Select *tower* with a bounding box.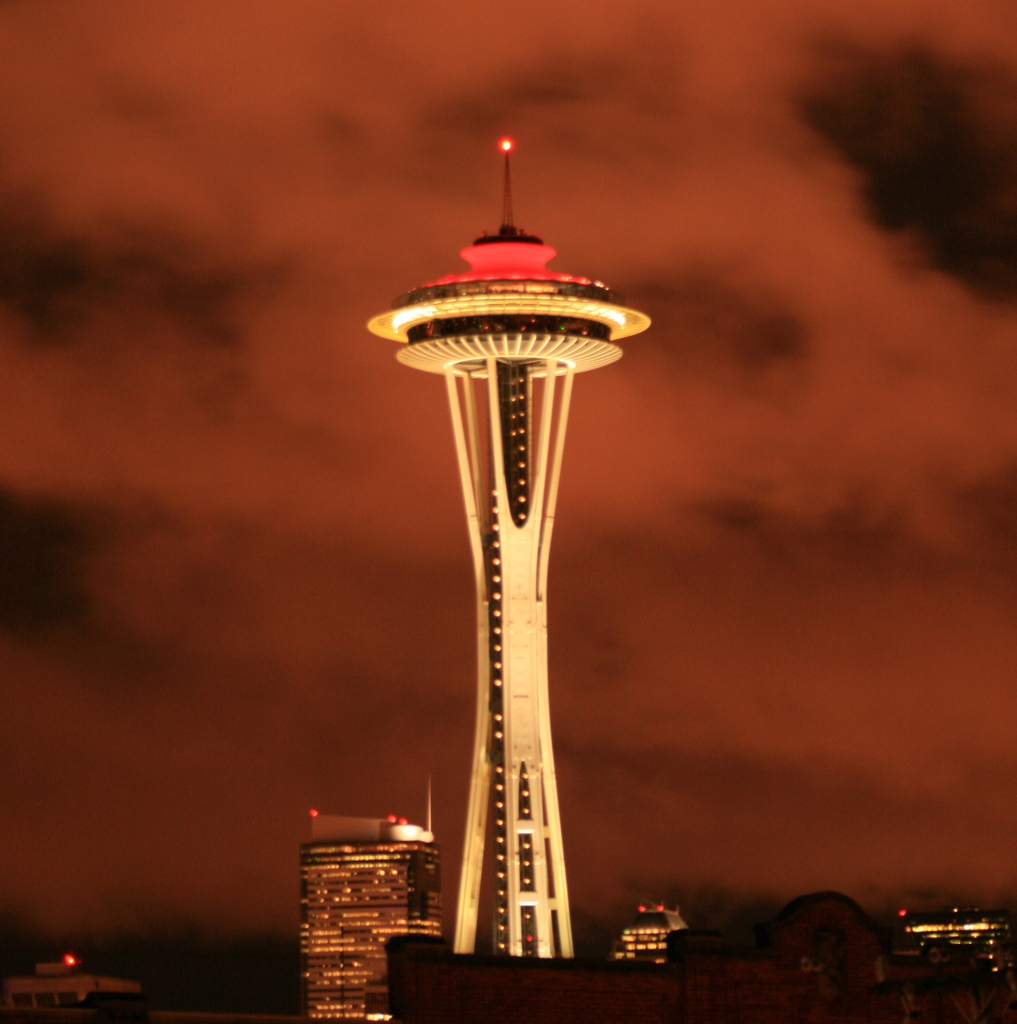
<box>308,820,431,1018</box>.
